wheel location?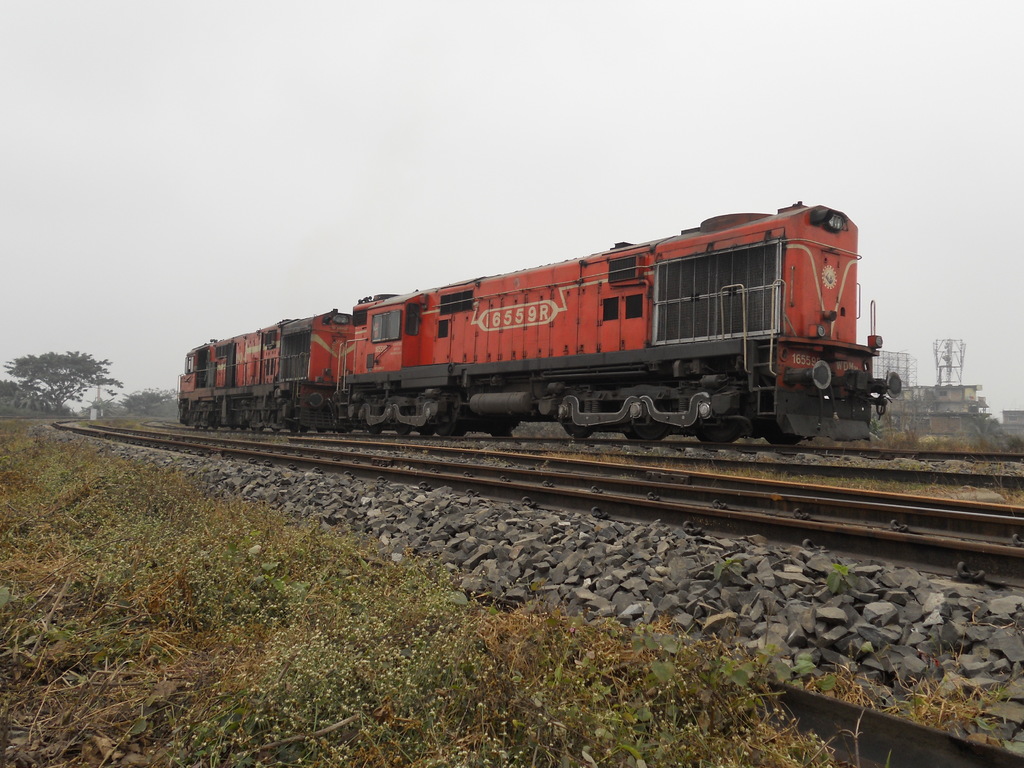
632:403:671:442
